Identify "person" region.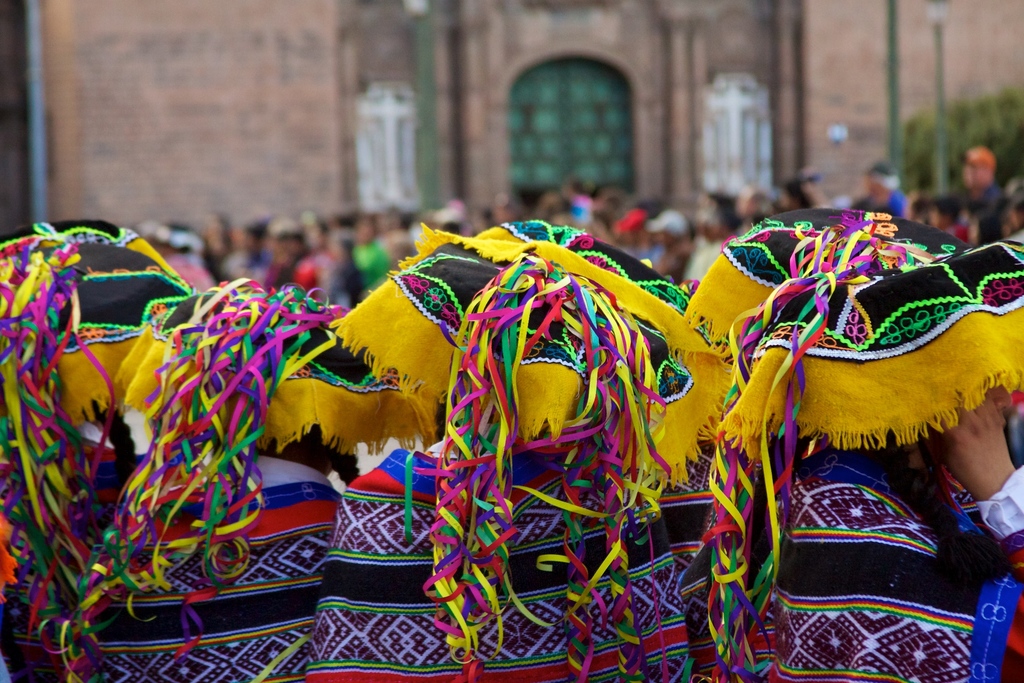
Region: x1=349, y1=211, x2=392, y2=288.
